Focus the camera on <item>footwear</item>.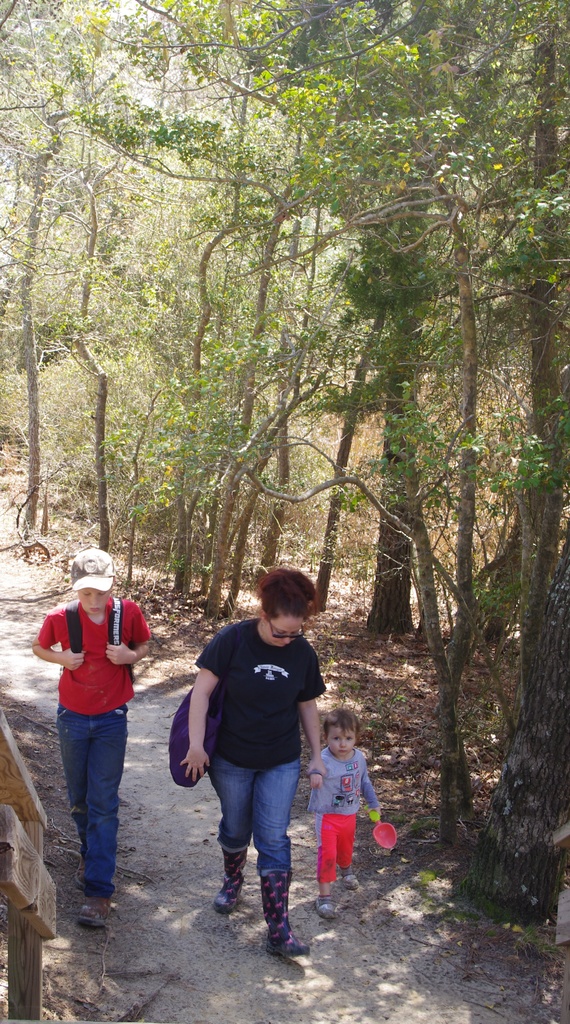
Focus region: (76,895,115,930).
